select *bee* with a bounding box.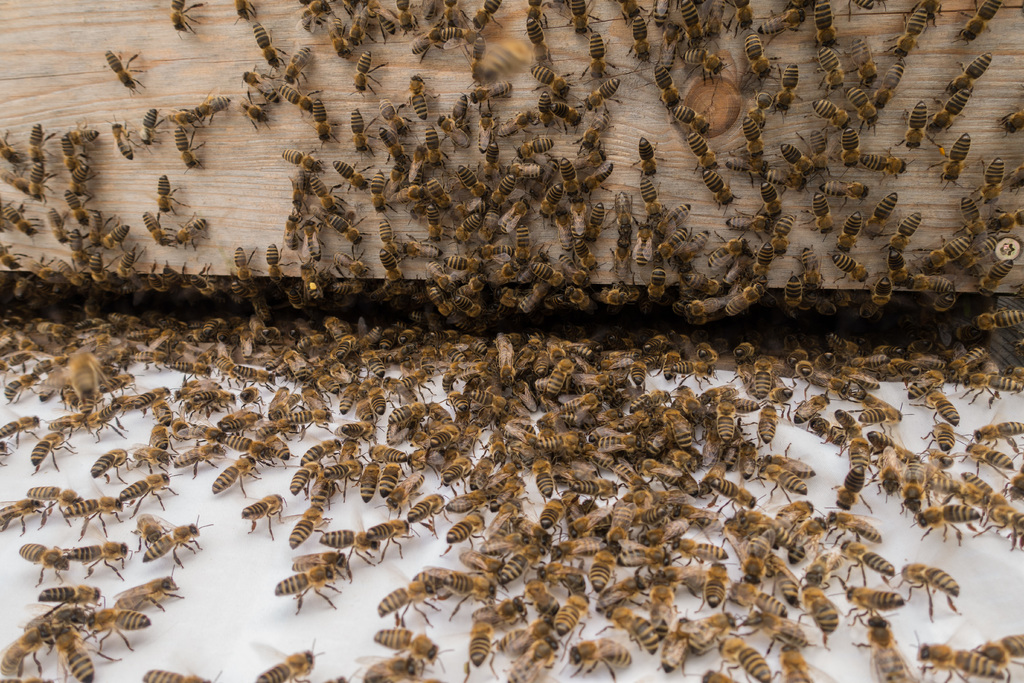
[129,507,168,551].
